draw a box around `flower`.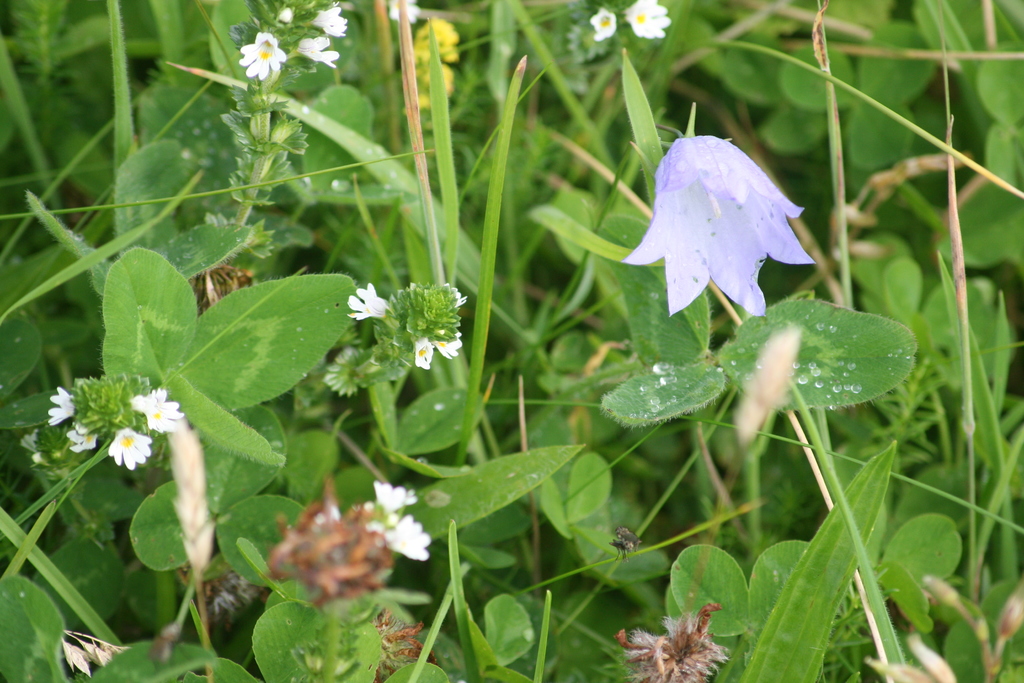
x1=412 y1=331 x2=436 y2=368.
